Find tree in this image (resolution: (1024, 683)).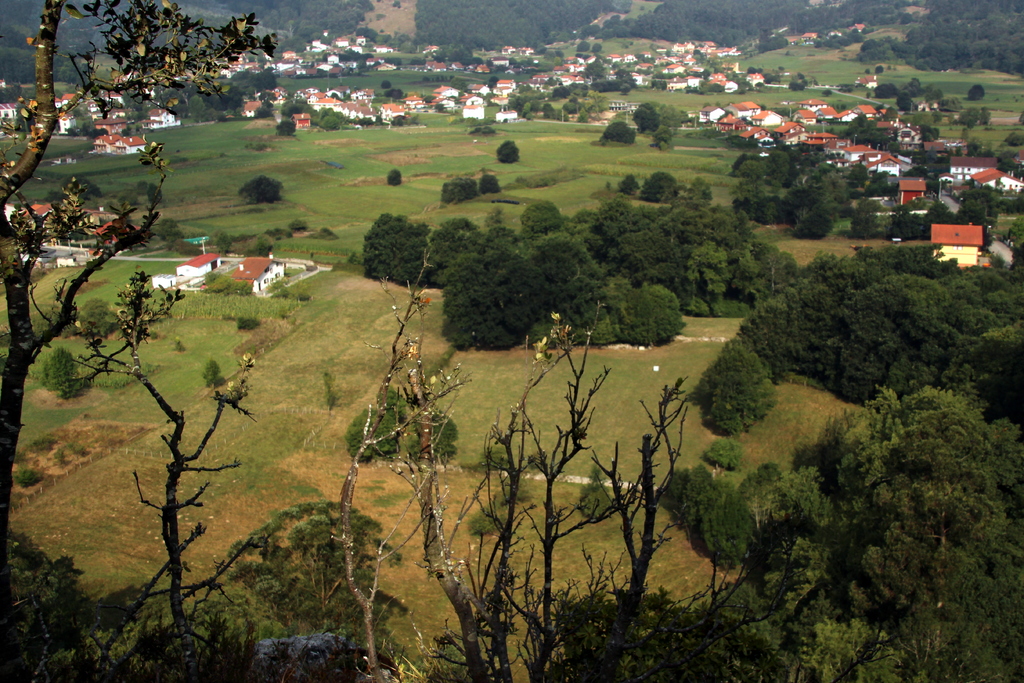
l=351, t=202, r=433, b=283.
